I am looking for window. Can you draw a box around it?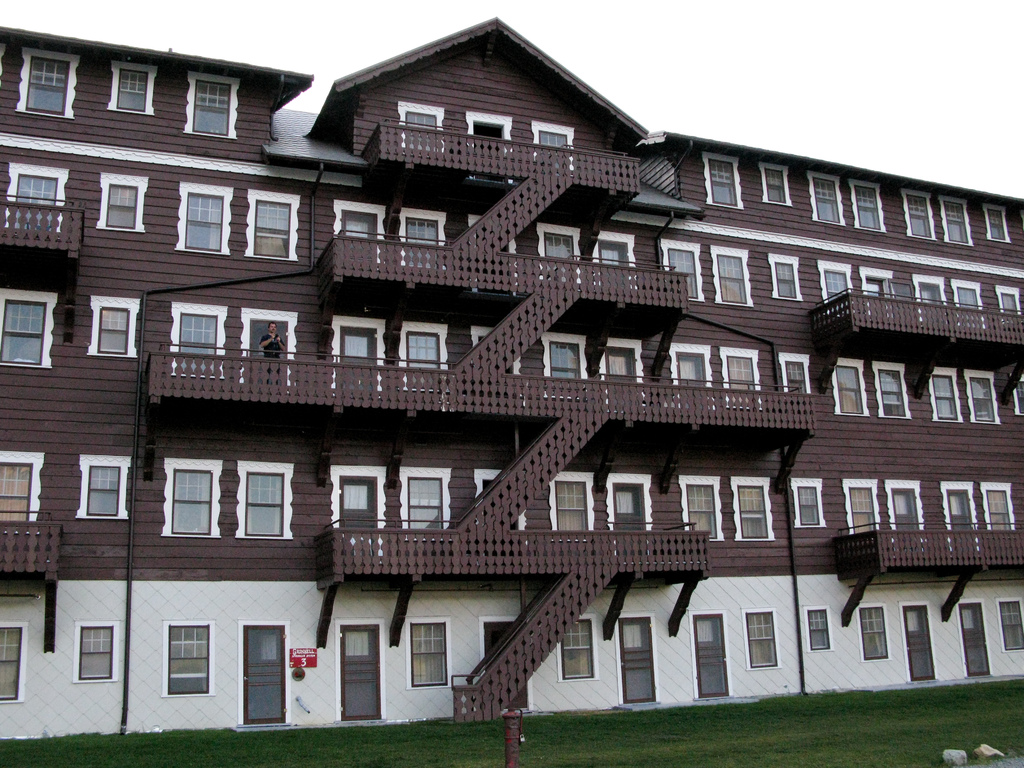
Sure, the bounding box is locate(952, 280, 984, 330).
